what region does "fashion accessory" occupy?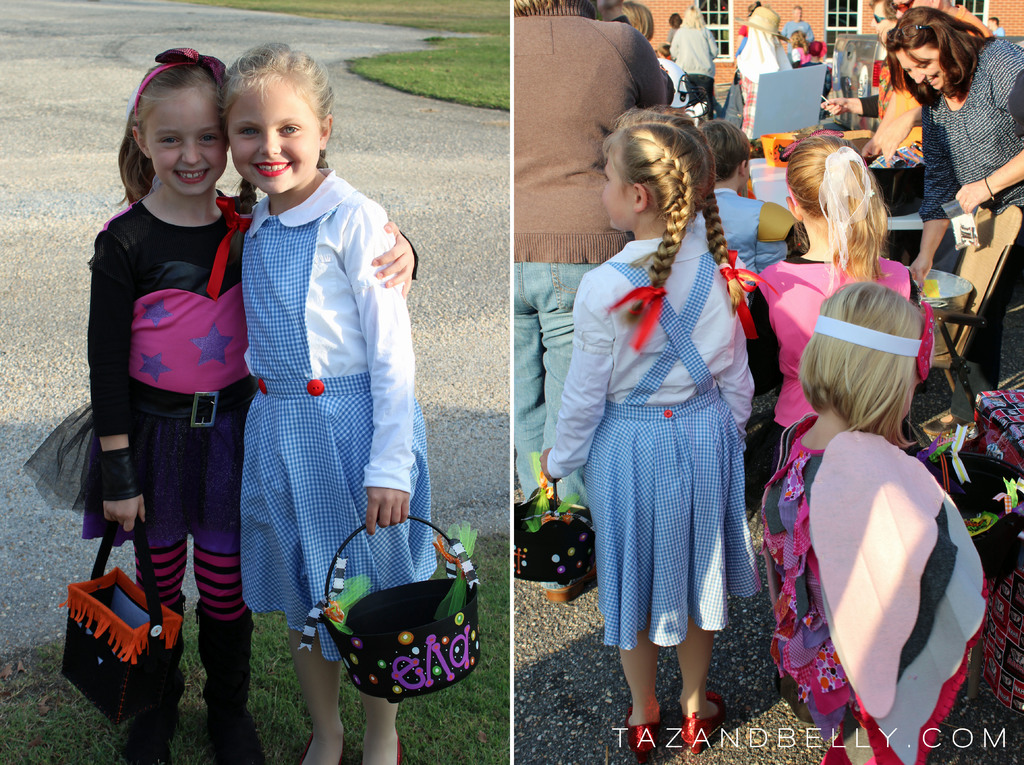
682,688,728,752.
